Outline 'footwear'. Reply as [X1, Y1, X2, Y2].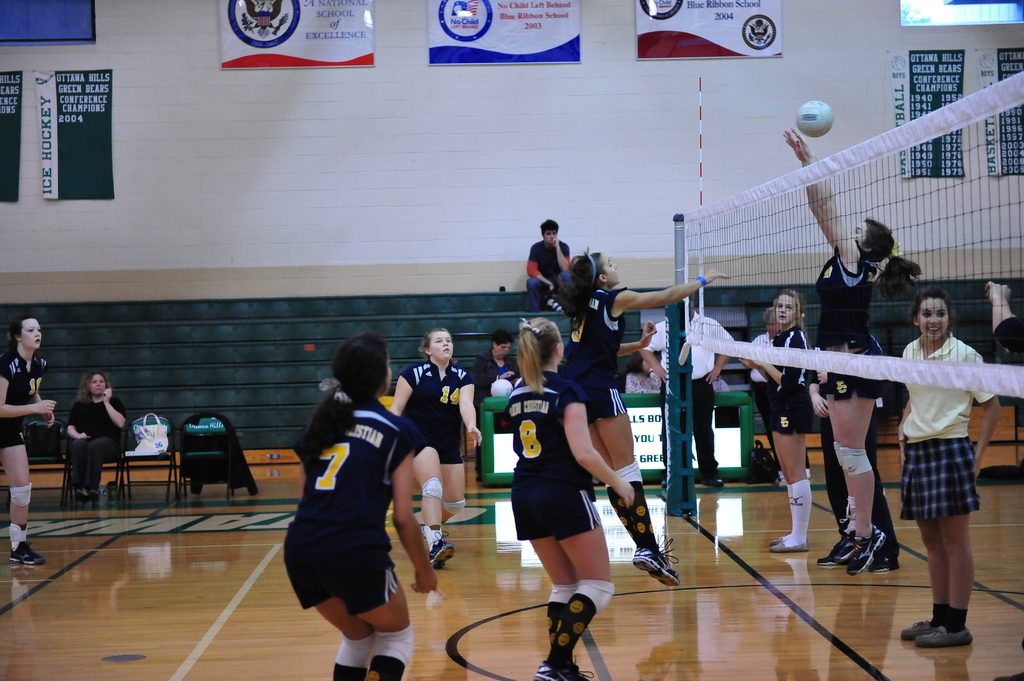
[430, 542, 452, 566].
